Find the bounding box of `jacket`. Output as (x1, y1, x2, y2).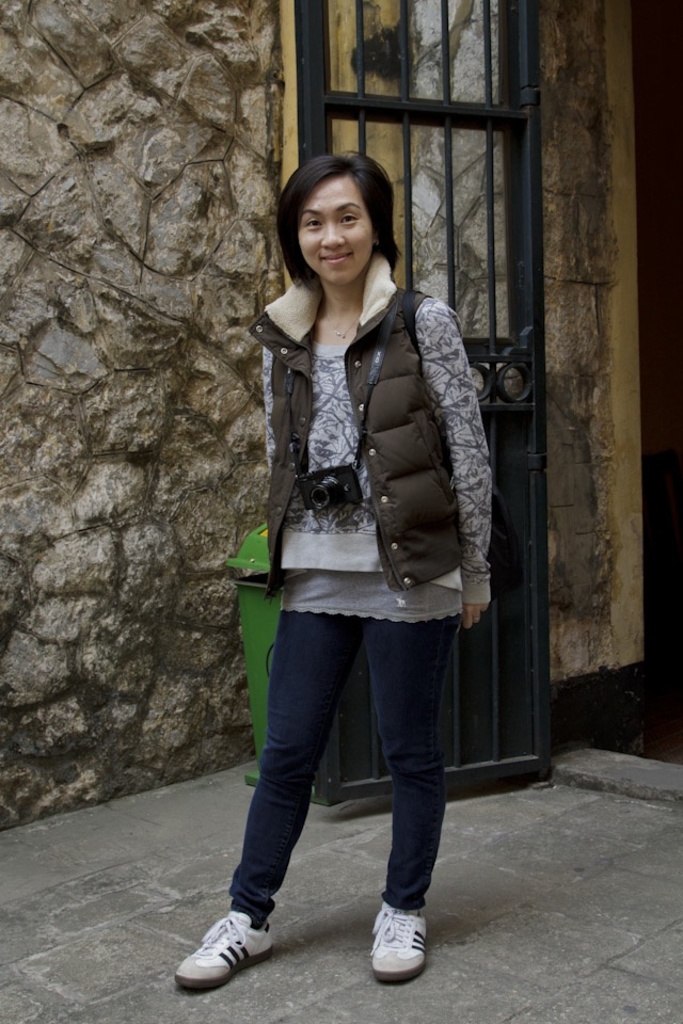
(224, 227, 518, 619).
